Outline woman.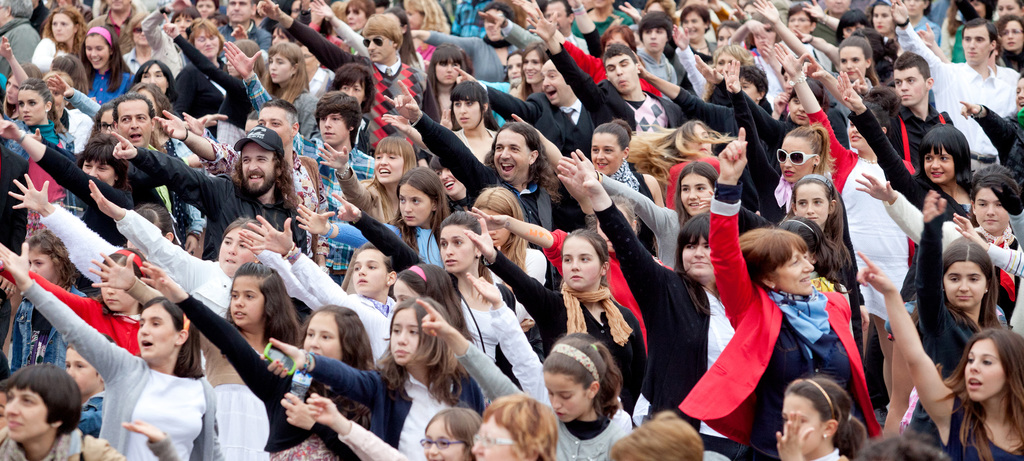
Outline: bbox=(865, 0, 902, 46).
